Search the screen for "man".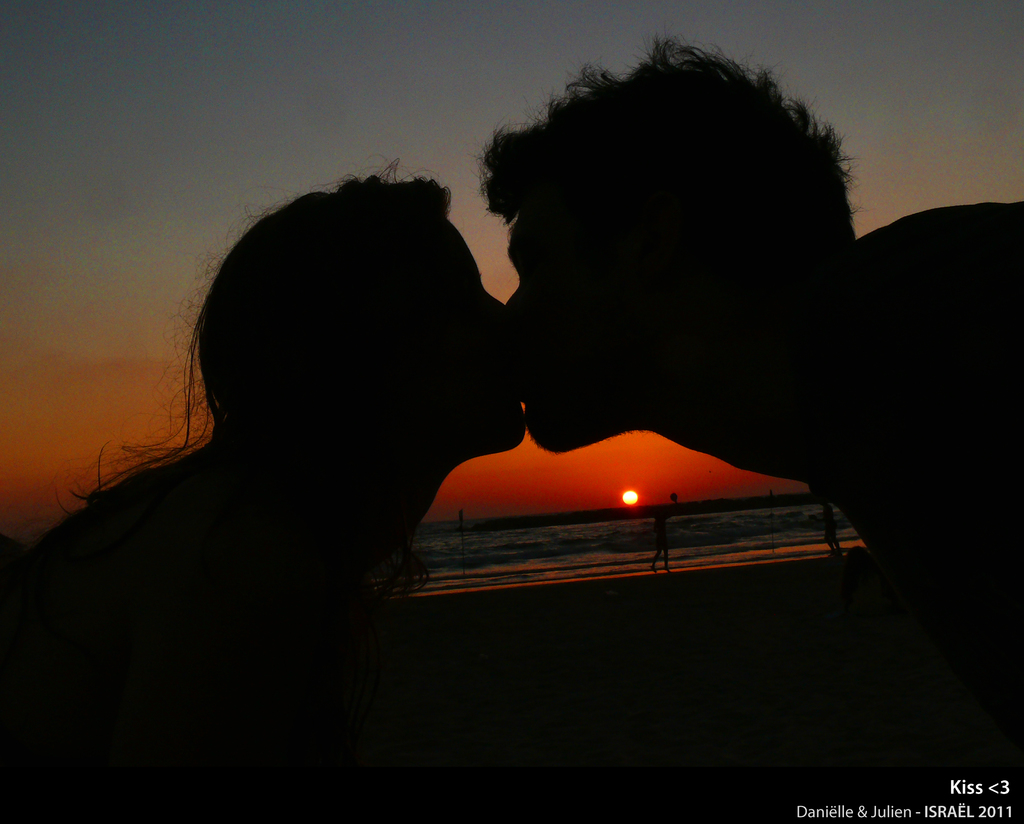
Found at {"x1": 479, "y1": 35, "x2": 1023, "y2": 602}.
